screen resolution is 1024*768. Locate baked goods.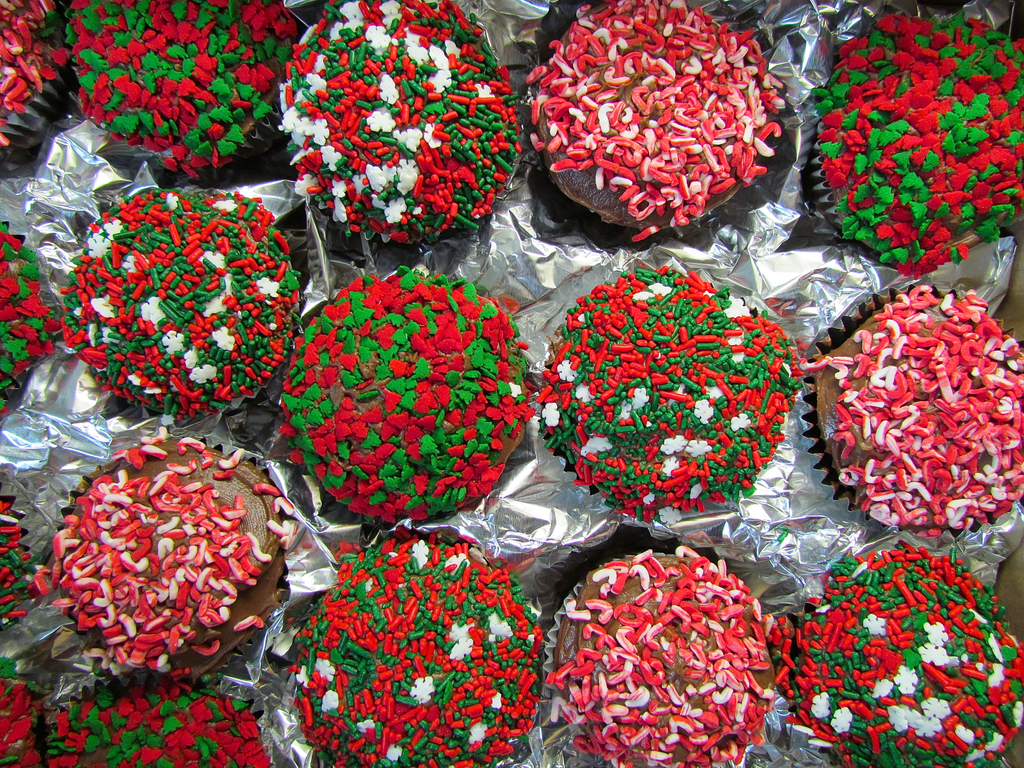
[left=801, top=4, right=1023, bottom=268].
